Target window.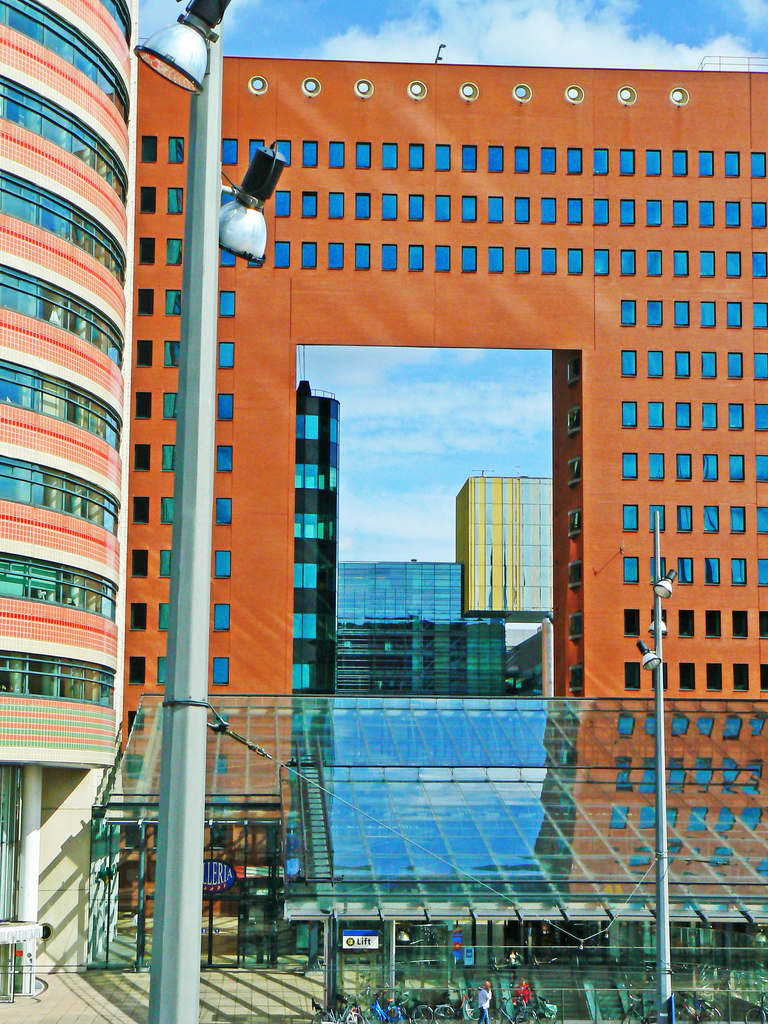
Target region: crop(701, 251, 715, 275).
